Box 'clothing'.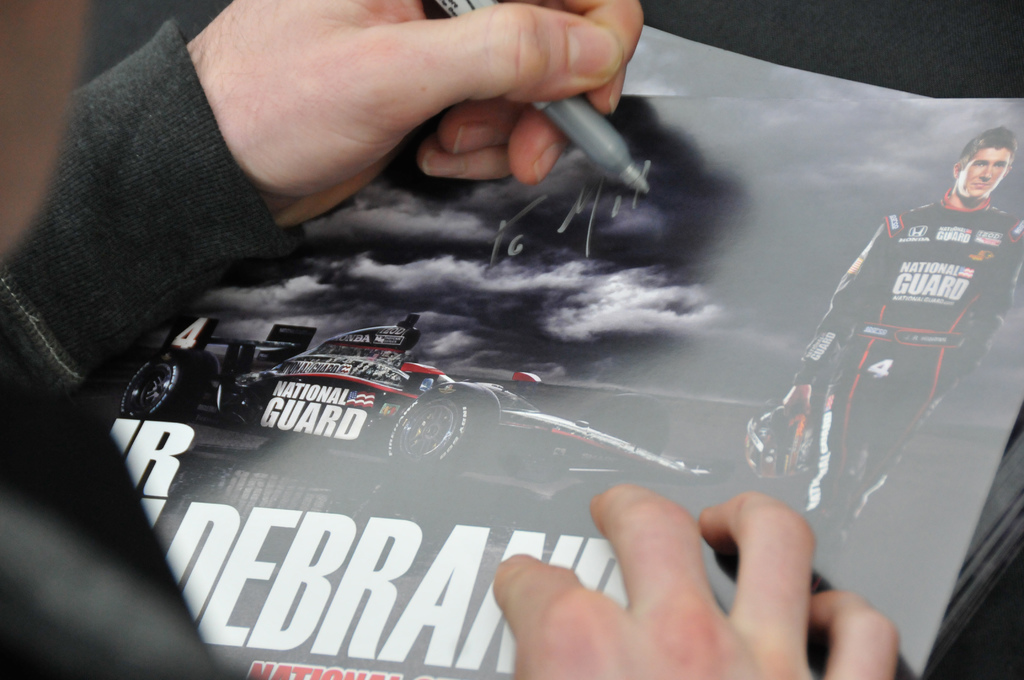
Rect(0, 17, 299, 679).
